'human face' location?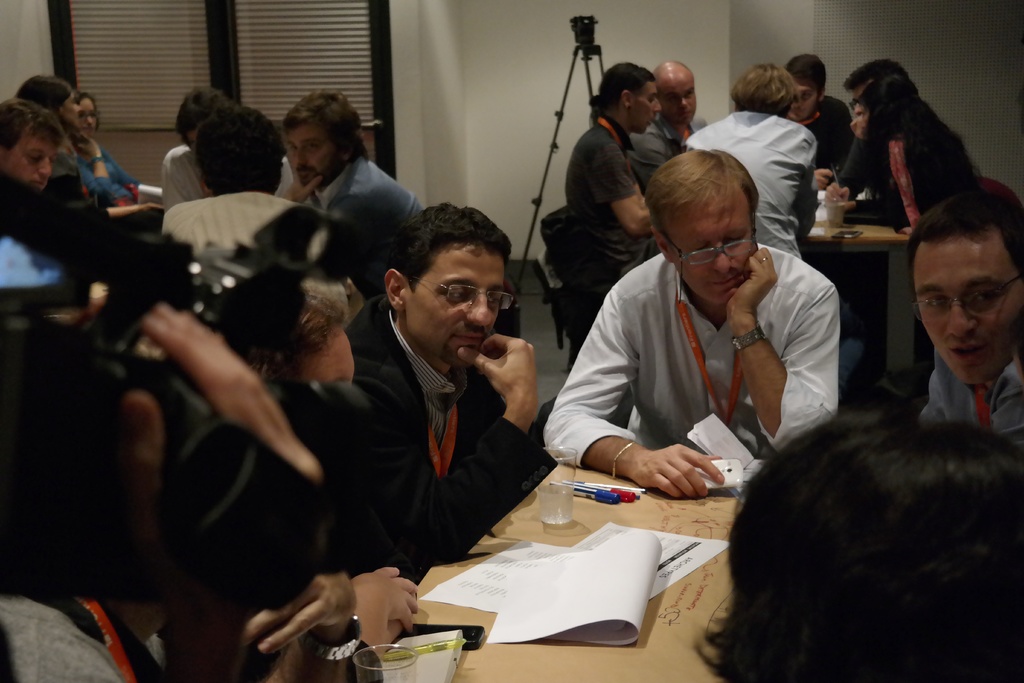
(793, 77, 817, 119)
